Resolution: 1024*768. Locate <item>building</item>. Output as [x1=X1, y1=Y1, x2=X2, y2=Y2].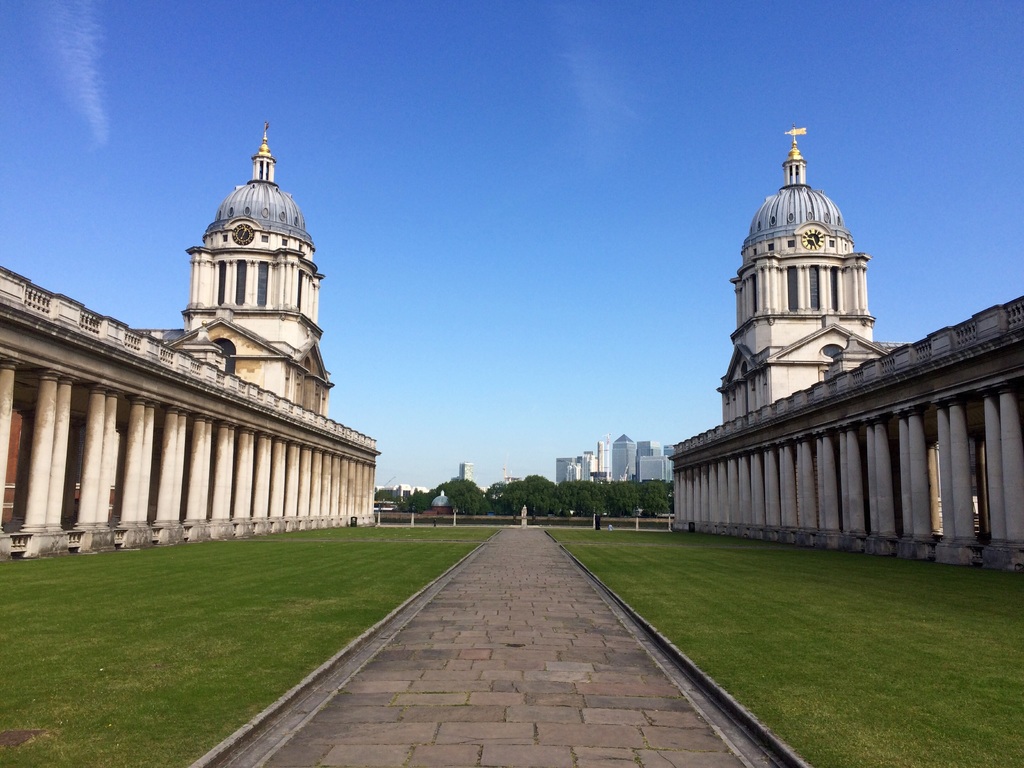
[x1=670, y1=127, x2=1023, y2=570].
